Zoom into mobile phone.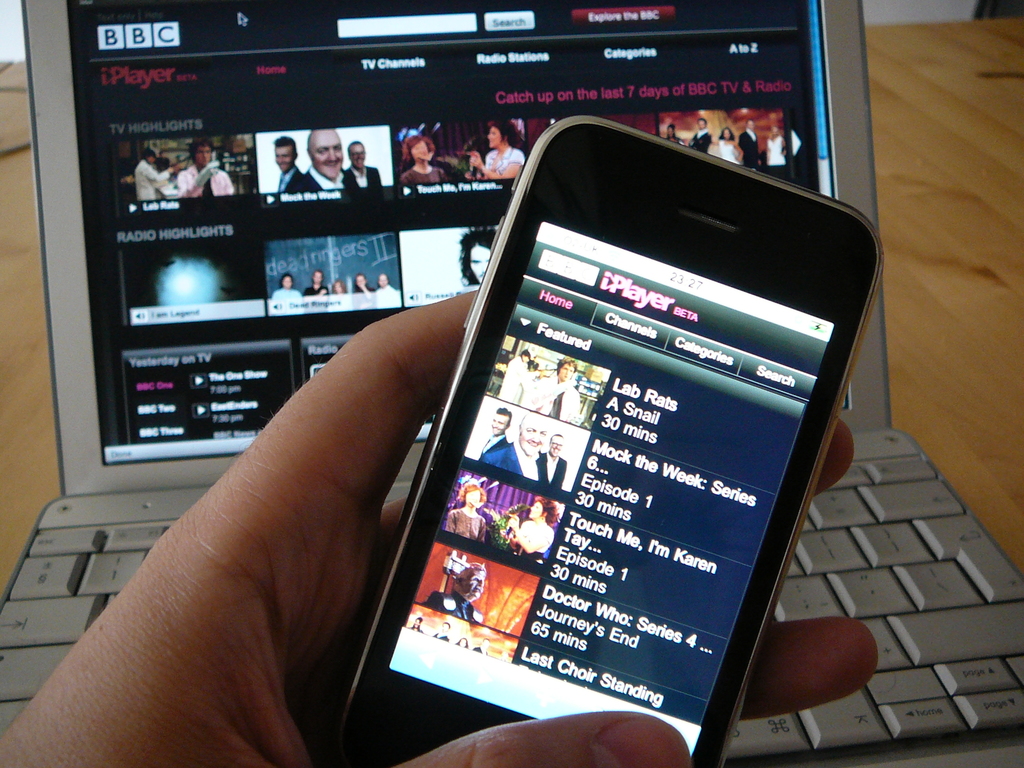
Zoom target: bbox(342, 113, 888, 767).
